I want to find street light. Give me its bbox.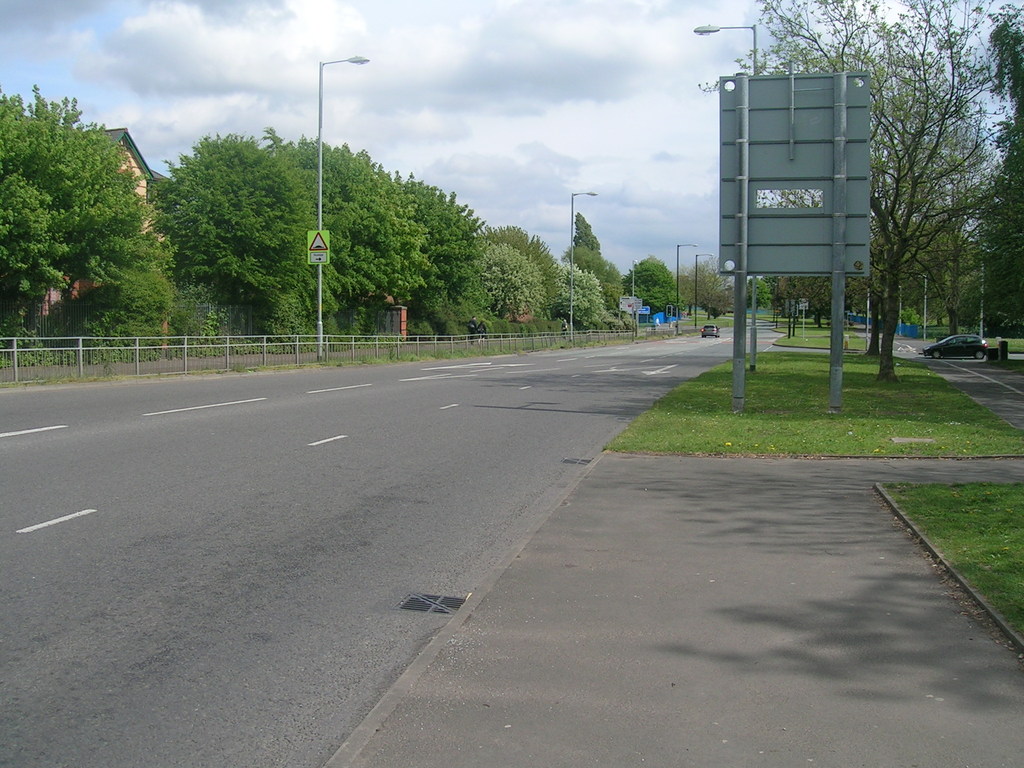
box(692, 252, 718, 322).
